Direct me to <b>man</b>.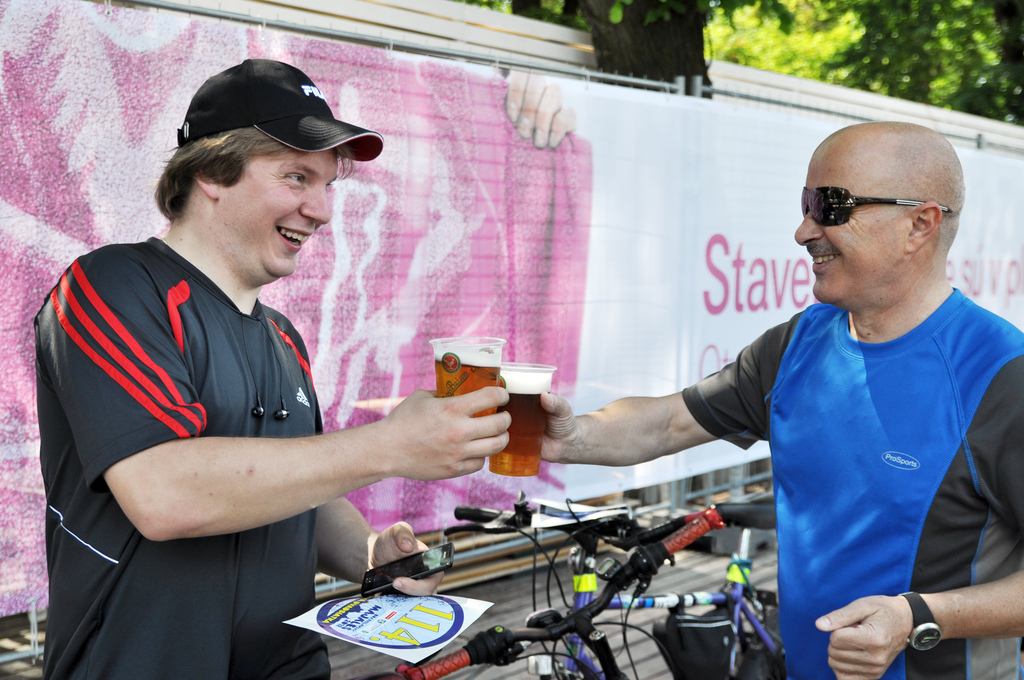
Direction: box=[512, 121, 1023, 679].
